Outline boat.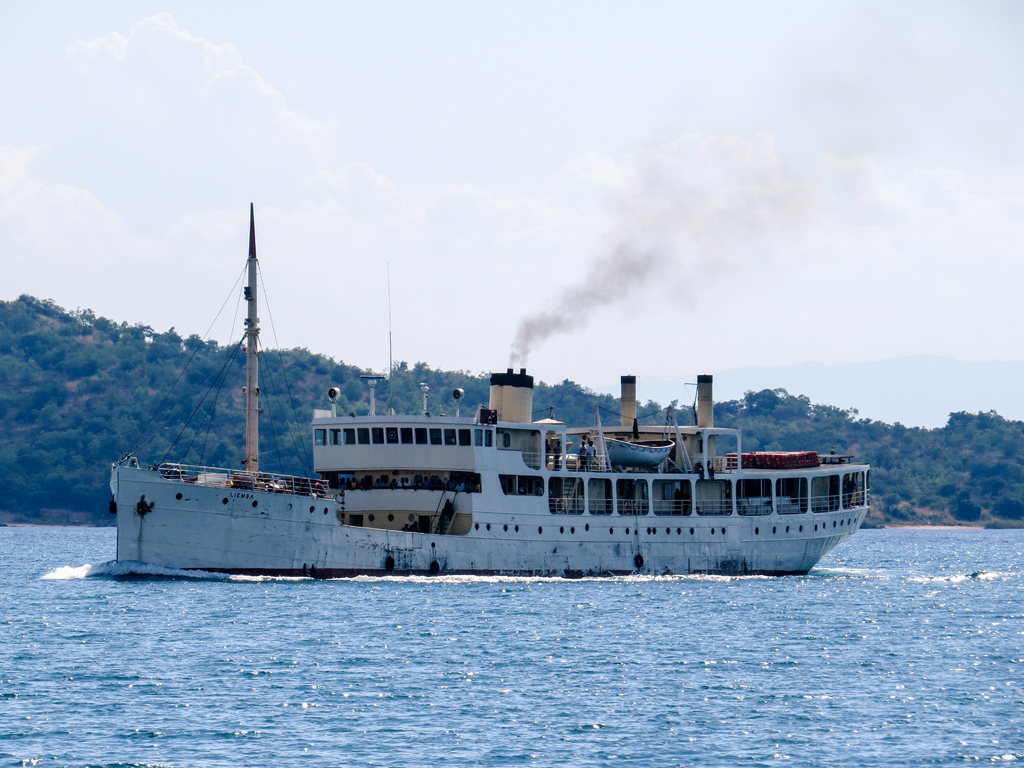
Outline: BBox(81, 255, 884, 580).
